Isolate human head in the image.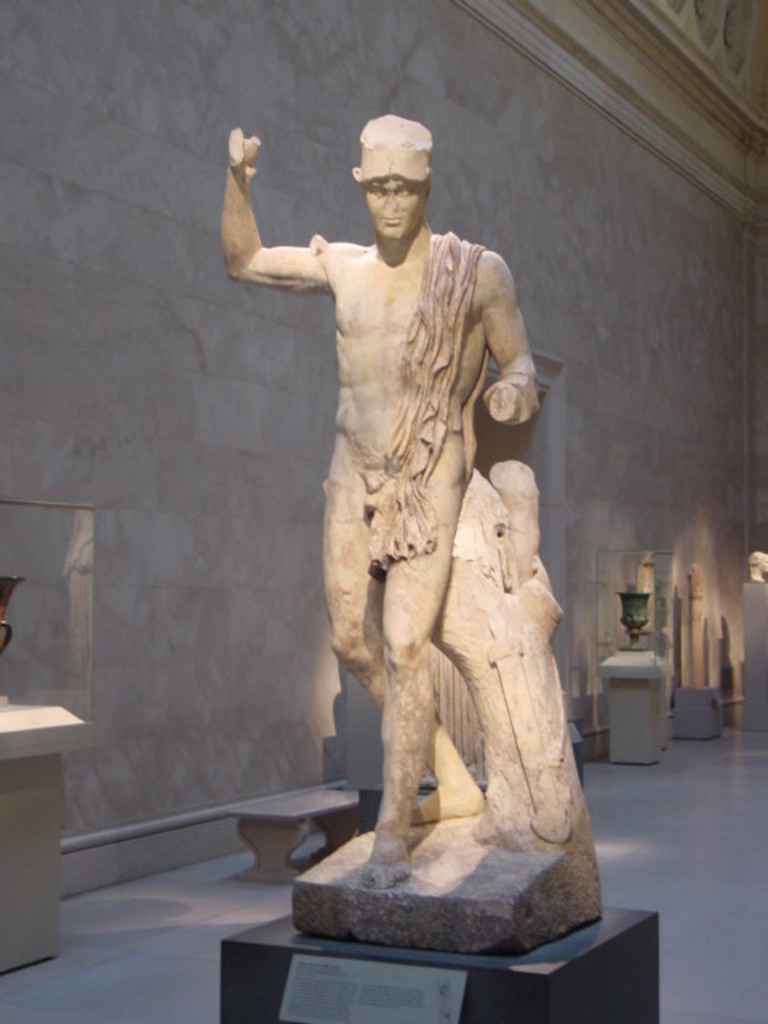
Isolated region: [352,115,454,218].
